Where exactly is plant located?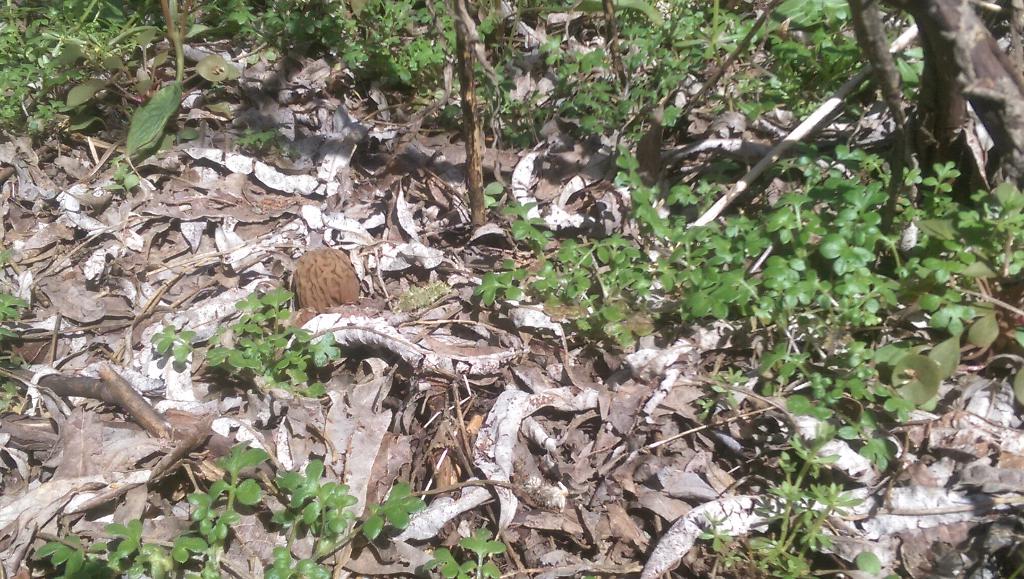
Its bounding box is (0, 0, 924, 195).
